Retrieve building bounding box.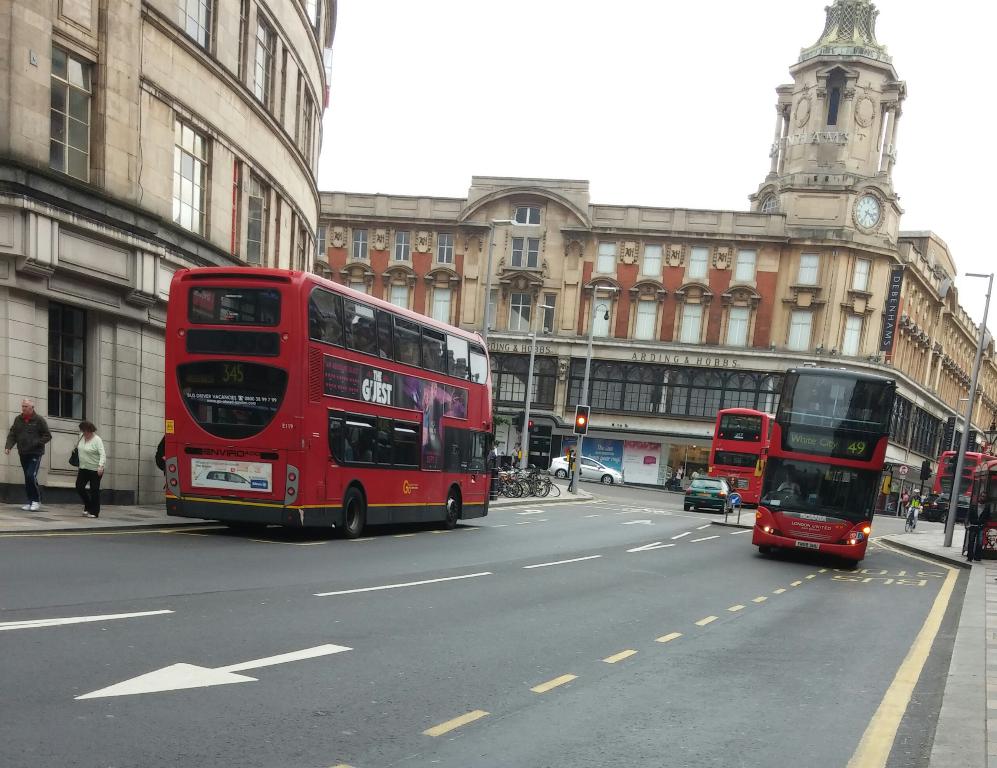
Bounding box: locate(317, 0, 996, 490).
